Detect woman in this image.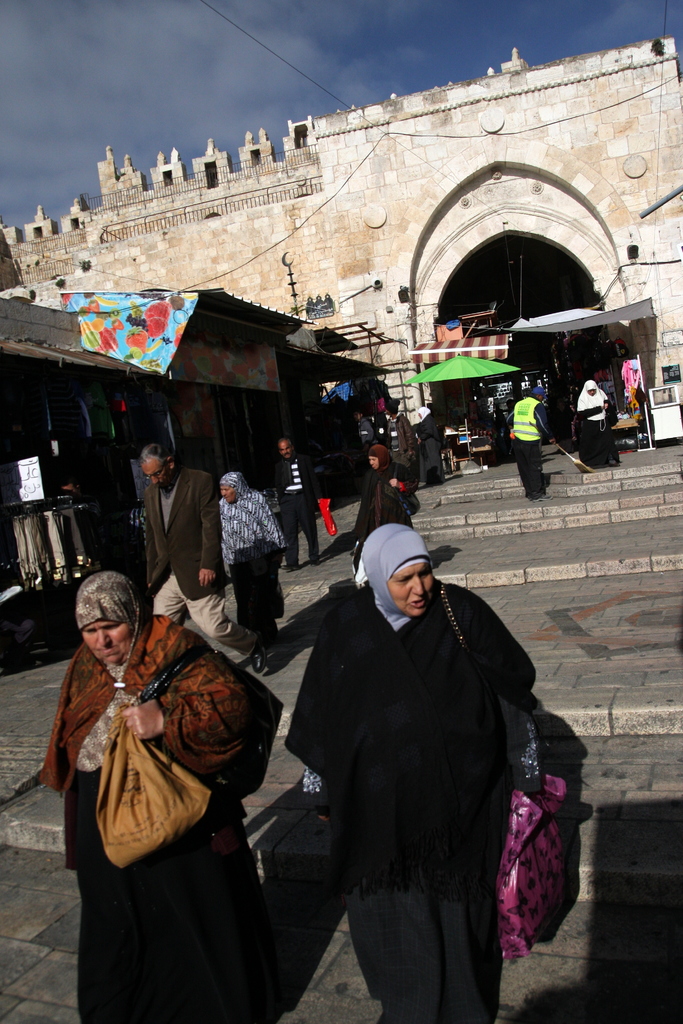
Detection: rect(218, 473, 285, 643).
